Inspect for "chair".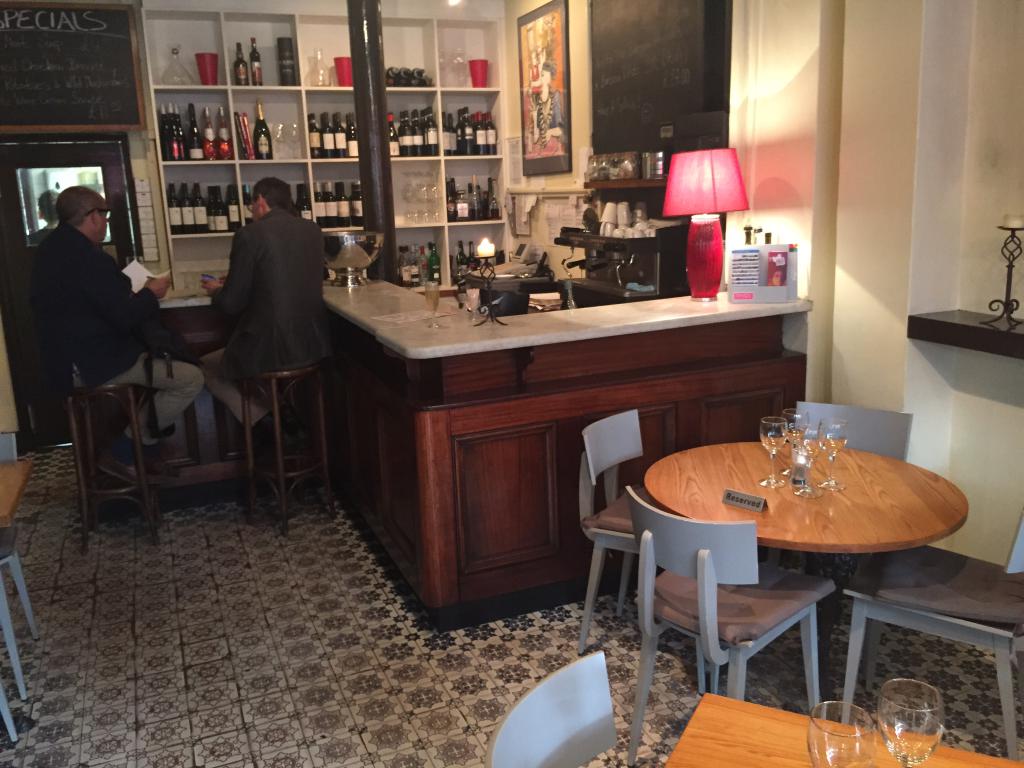
Inspection: [764,399,916,682].
